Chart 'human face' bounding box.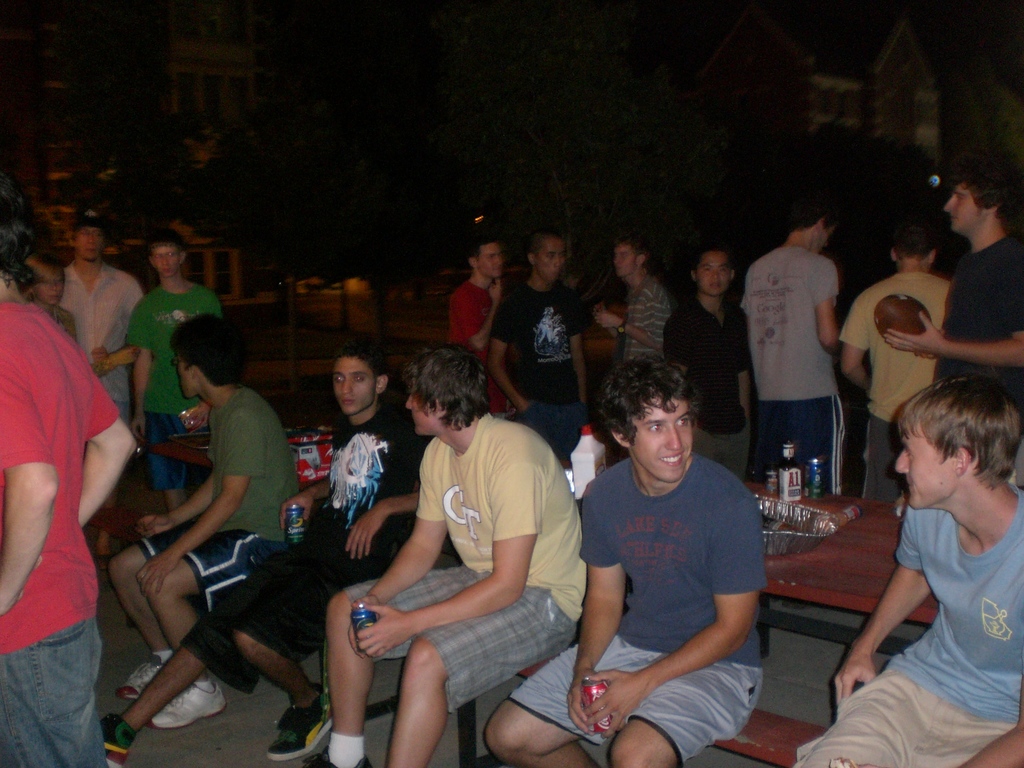
Charted: [left=630, top=401, right=689, bottom=478].
